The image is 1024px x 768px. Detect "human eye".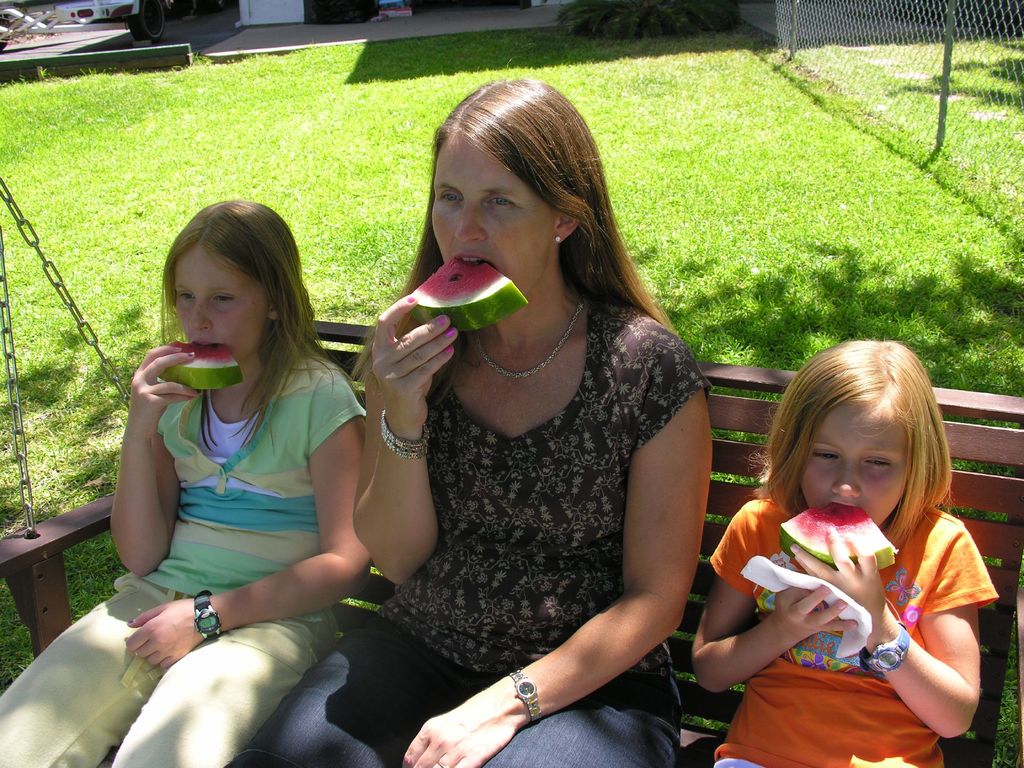
Detection: box=[484, 193, 521, 209].
